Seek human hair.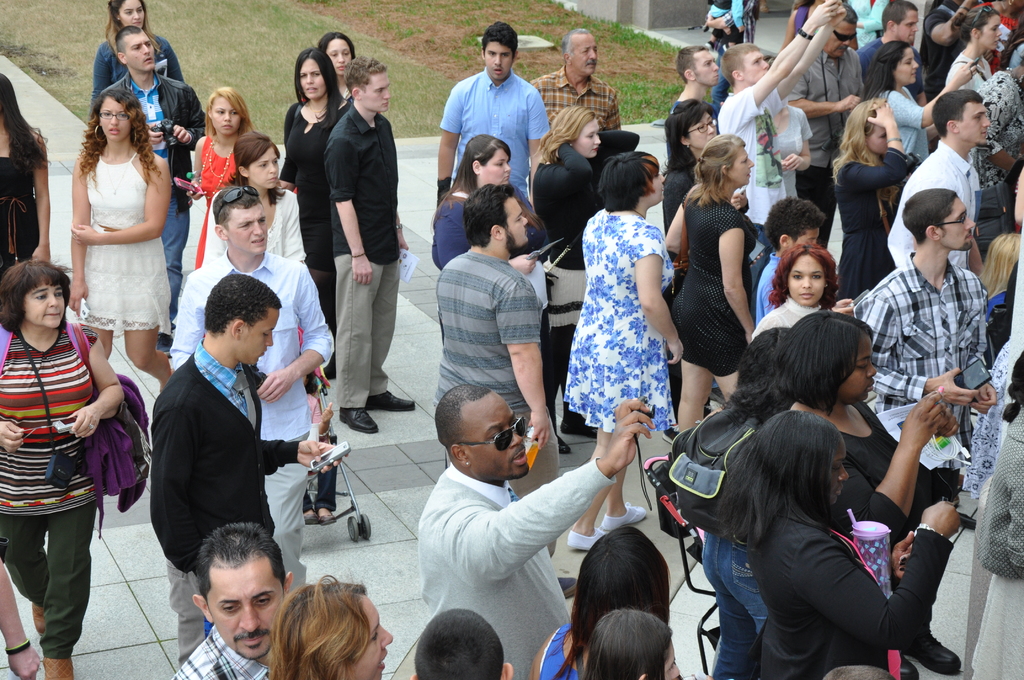
346, 52, 387, 102.
